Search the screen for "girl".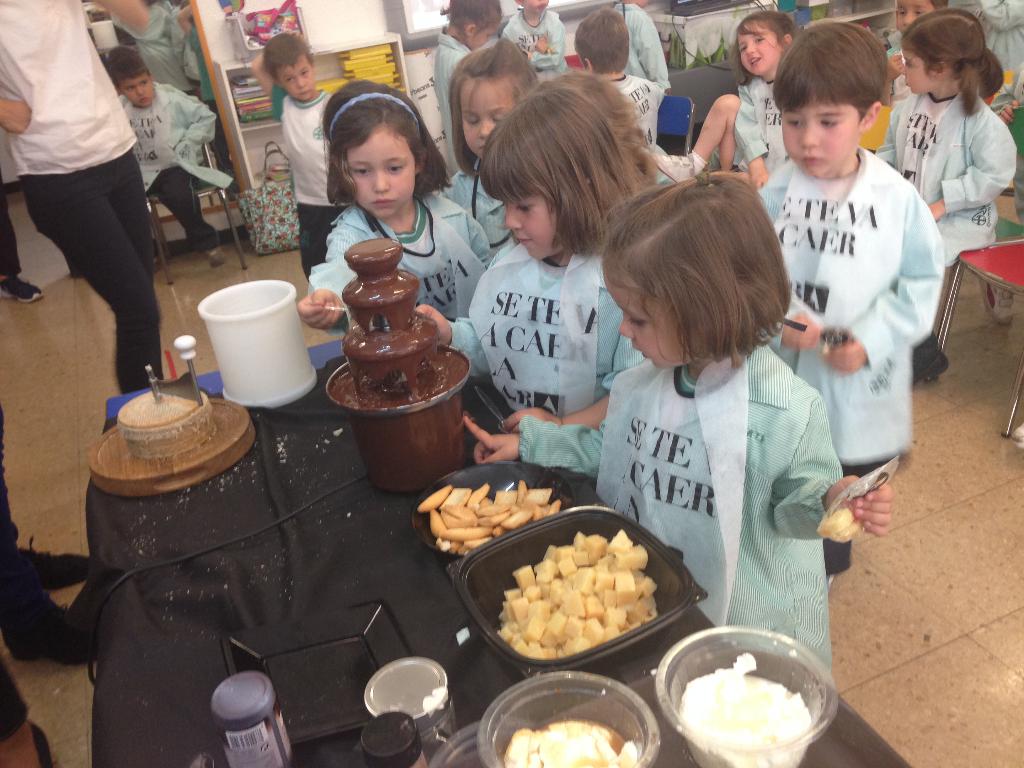
Found at {"x1": 461, "y1": 168, "x2": 893, "y2": 691}.
